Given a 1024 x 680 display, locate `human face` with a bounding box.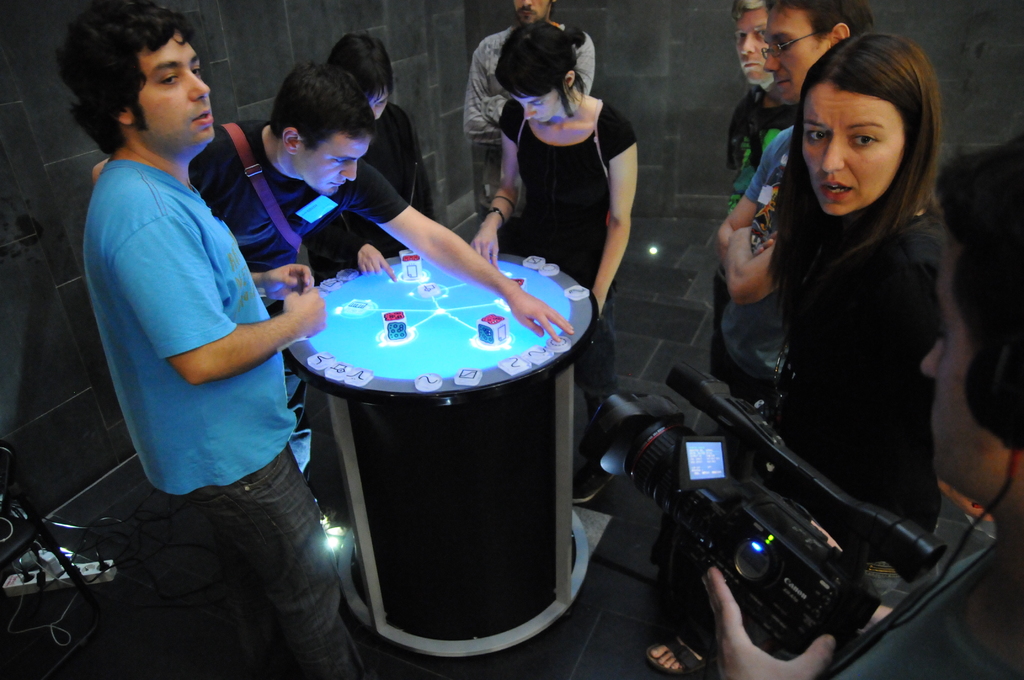
Located: box(803, 81, 906, 211).
